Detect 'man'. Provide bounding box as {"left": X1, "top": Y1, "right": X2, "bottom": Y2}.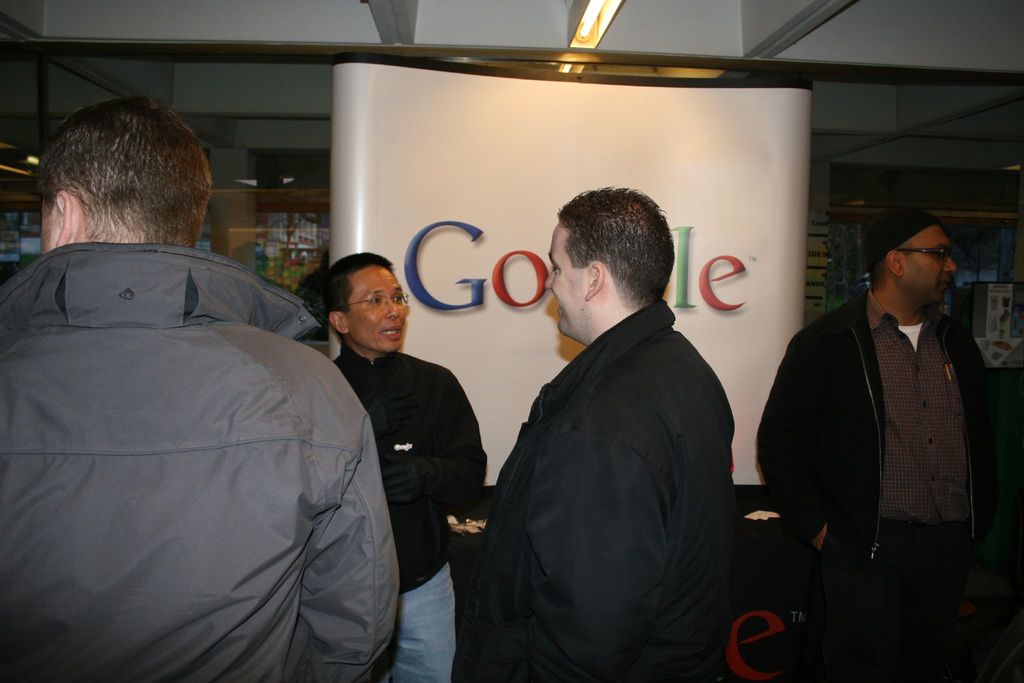
{"left": 451, "top": 184, "right": 737, "bottom": 682}.
